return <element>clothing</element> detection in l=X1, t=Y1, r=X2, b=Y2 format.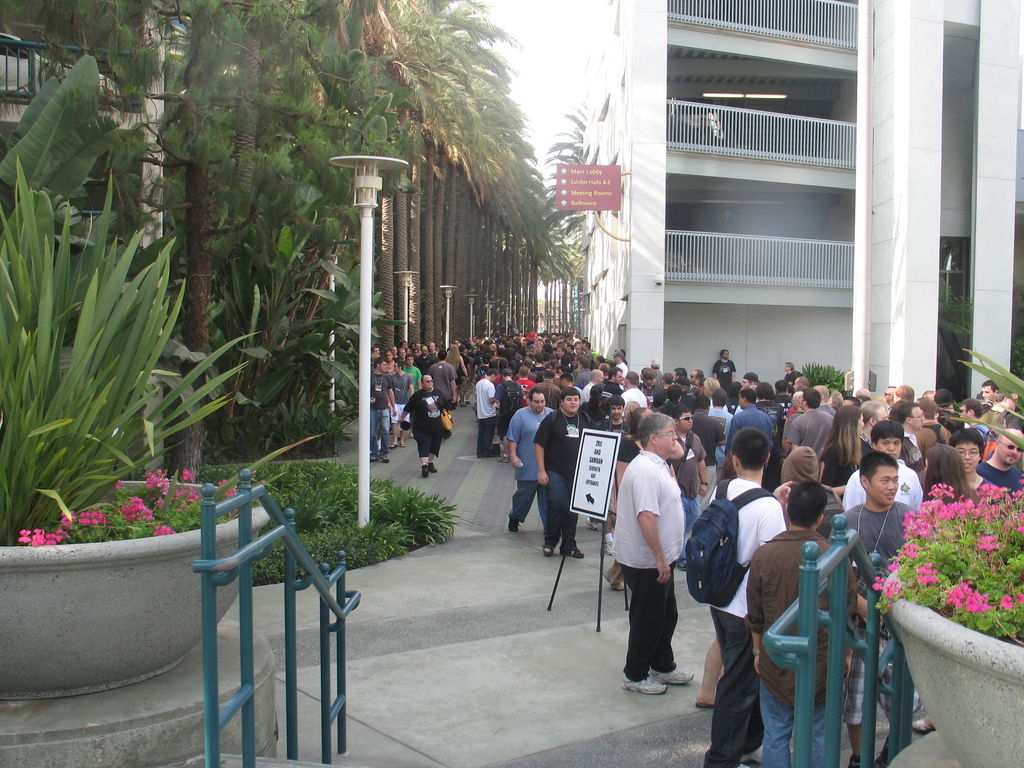
l=470, t=376, r=496, b=454.
